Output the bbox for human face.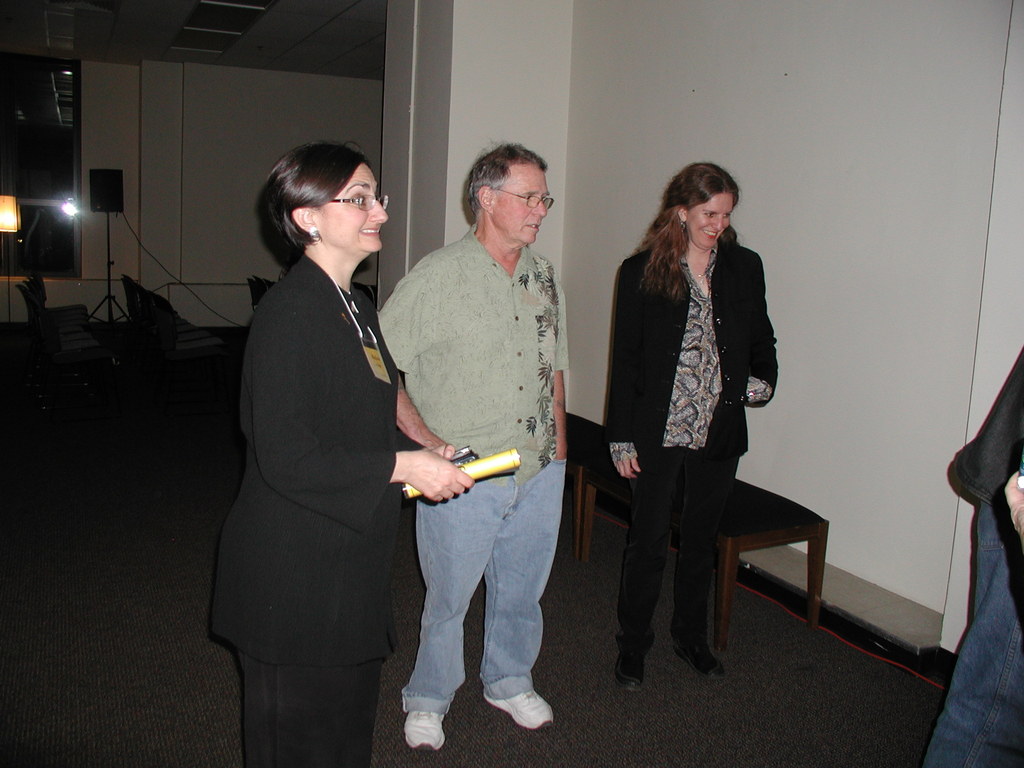
locate(321, 166, 387, 249).
